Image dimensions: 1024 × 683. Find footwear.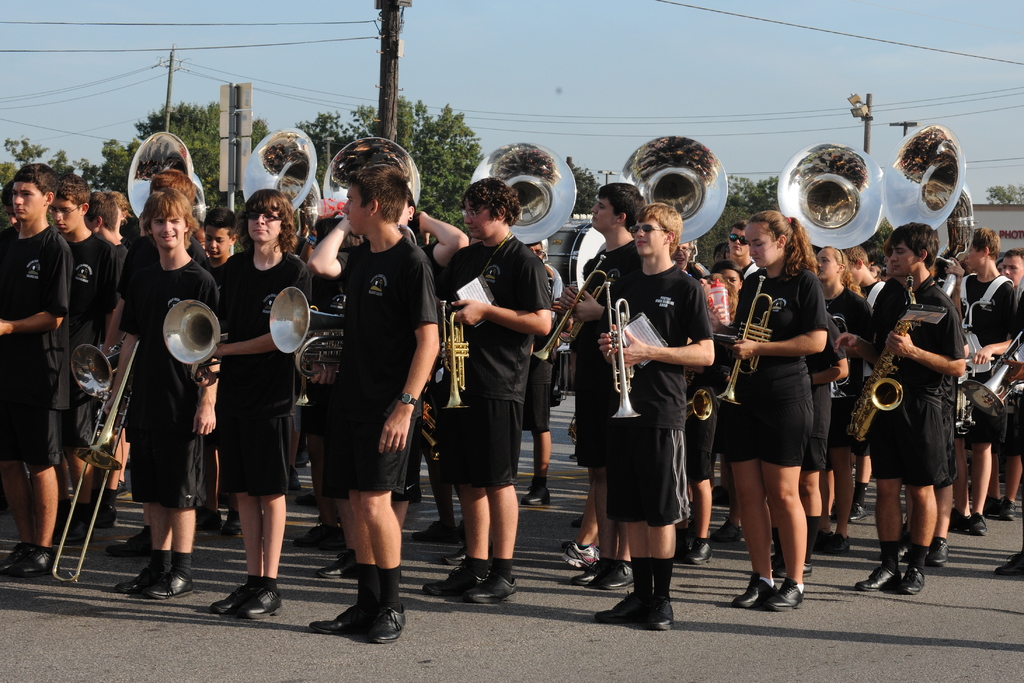
box=[899, 562, 925, 592].
